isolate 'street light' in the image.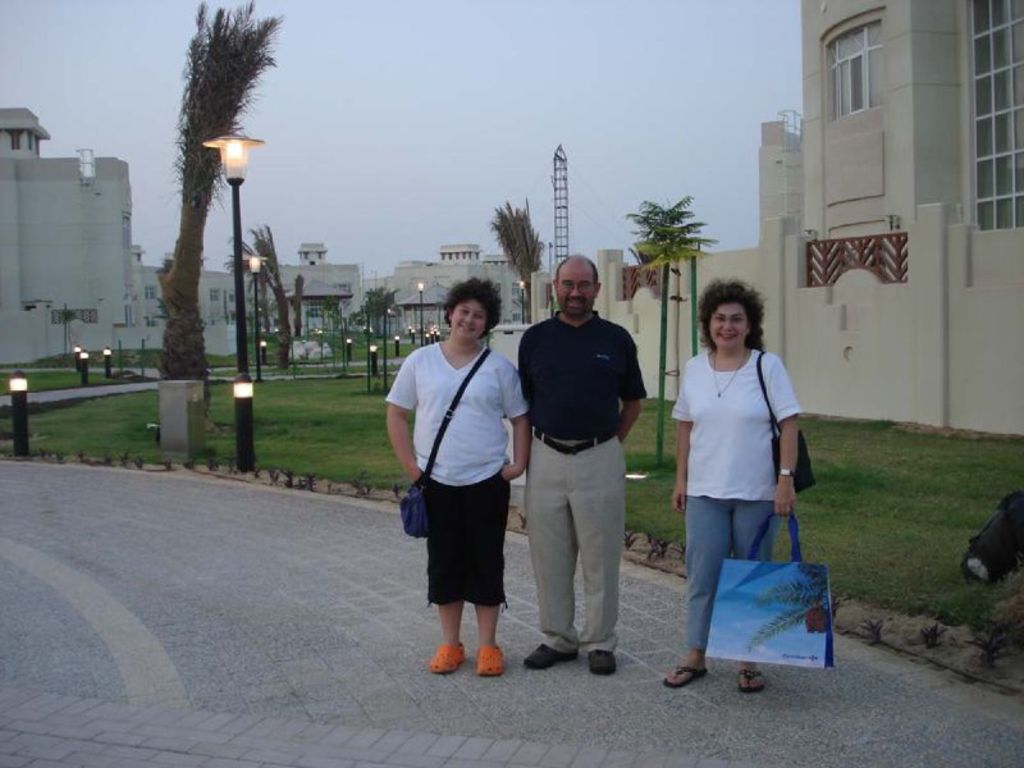
Isolated region: left=393, top=333, right=398, bottom=355.
